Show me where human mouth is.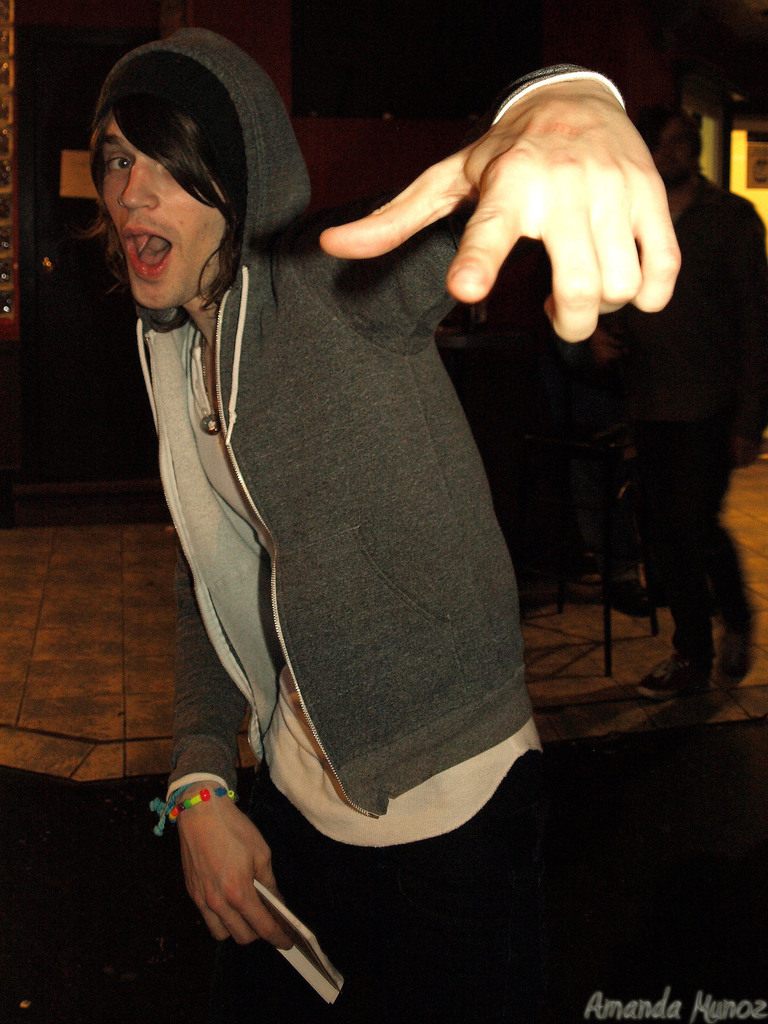
human mouth is at <box>664,161,674,166</box>.
